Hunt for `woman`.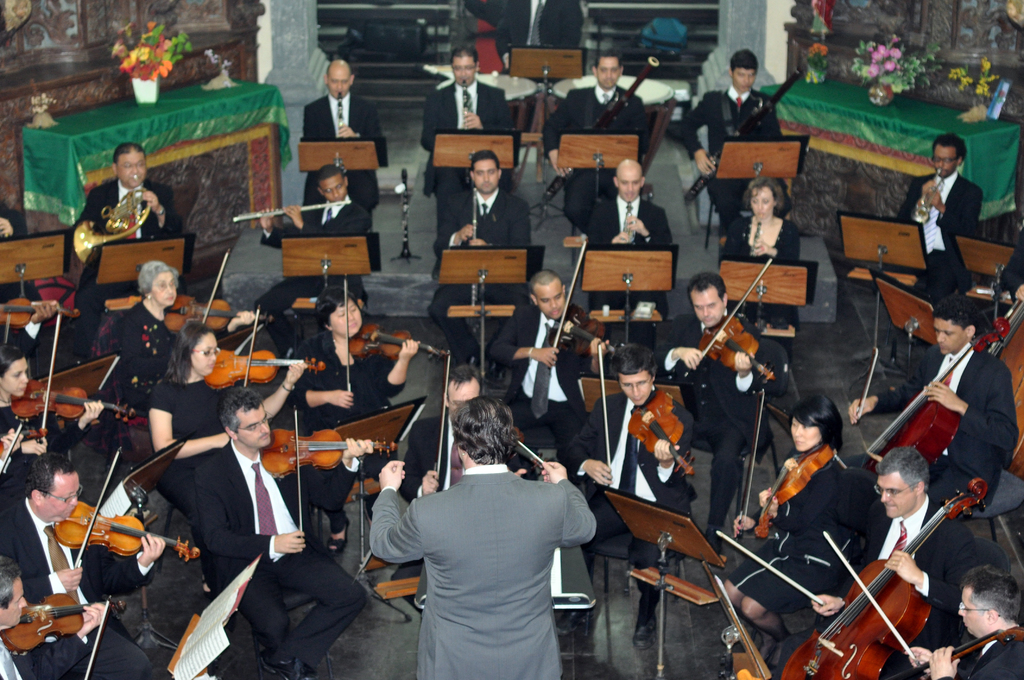
Hunted down at 150 323 306 514.
